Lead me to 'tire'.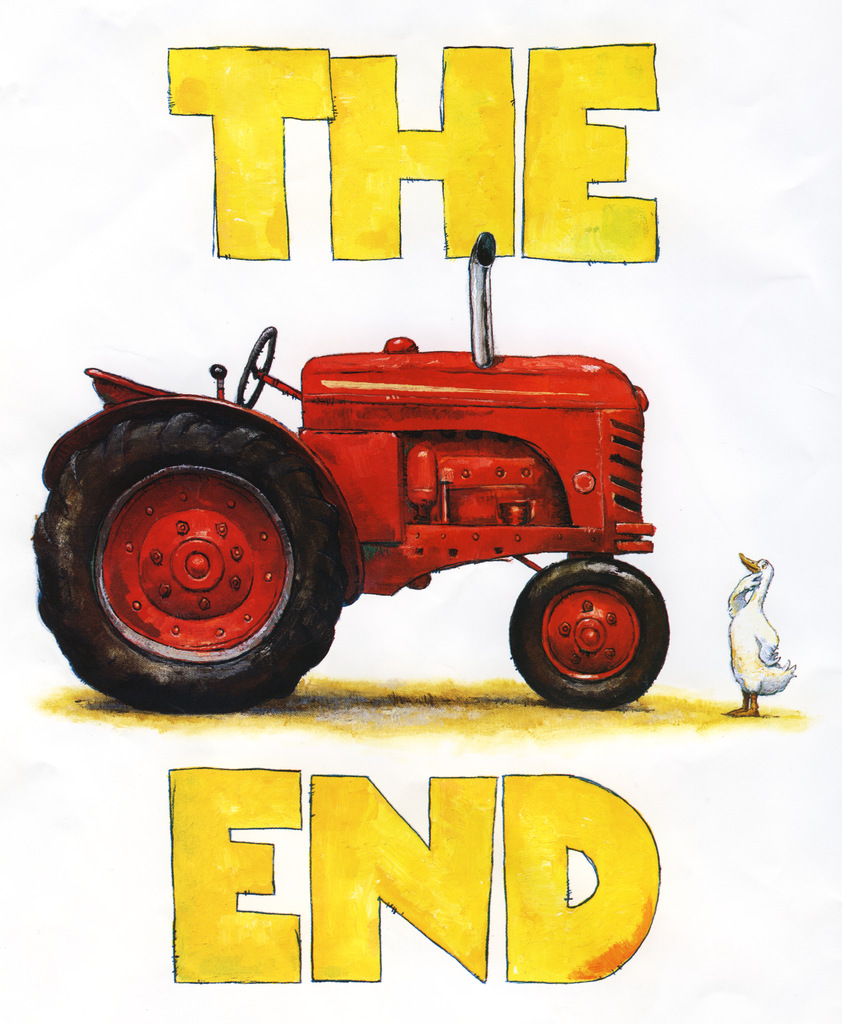
Lead to detection(503, 554, 671, 708).
